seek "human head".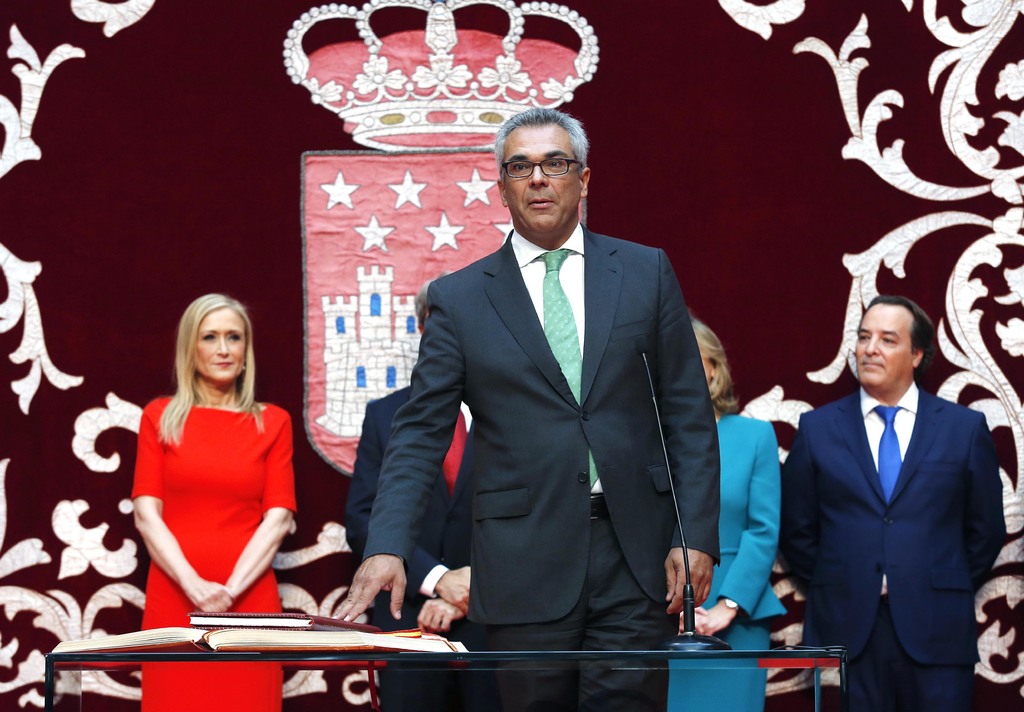
(x1=850, y1=295, x2=945, y2=397).
